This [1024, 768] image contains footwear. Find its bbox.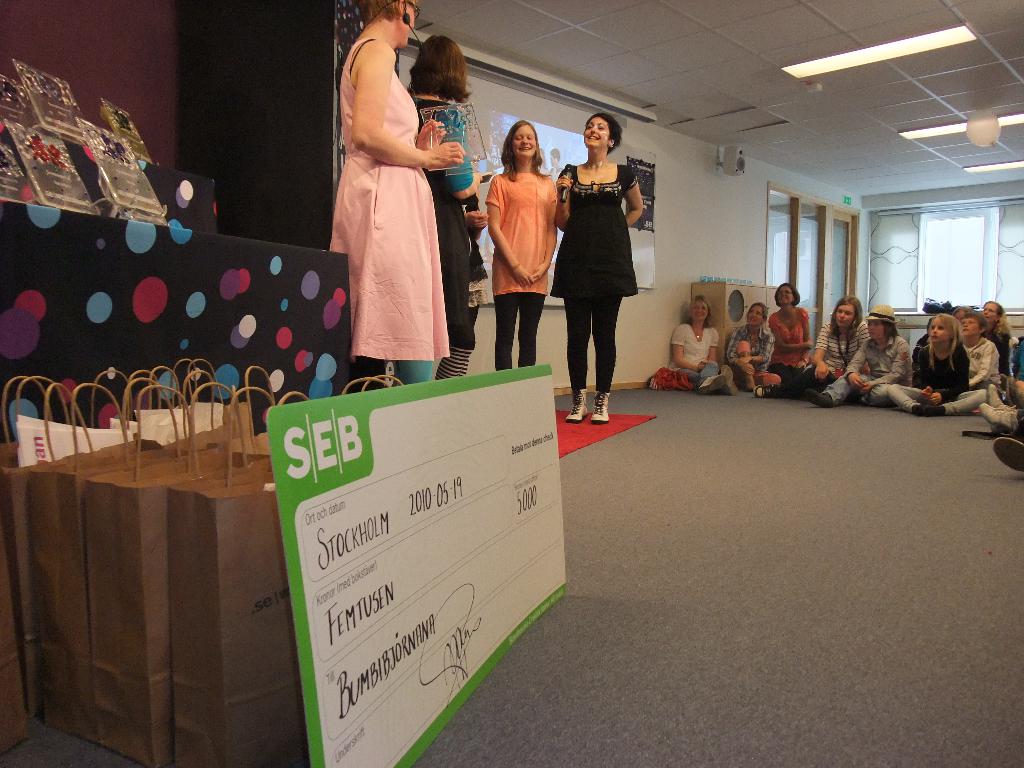
(748,382,780,397).
